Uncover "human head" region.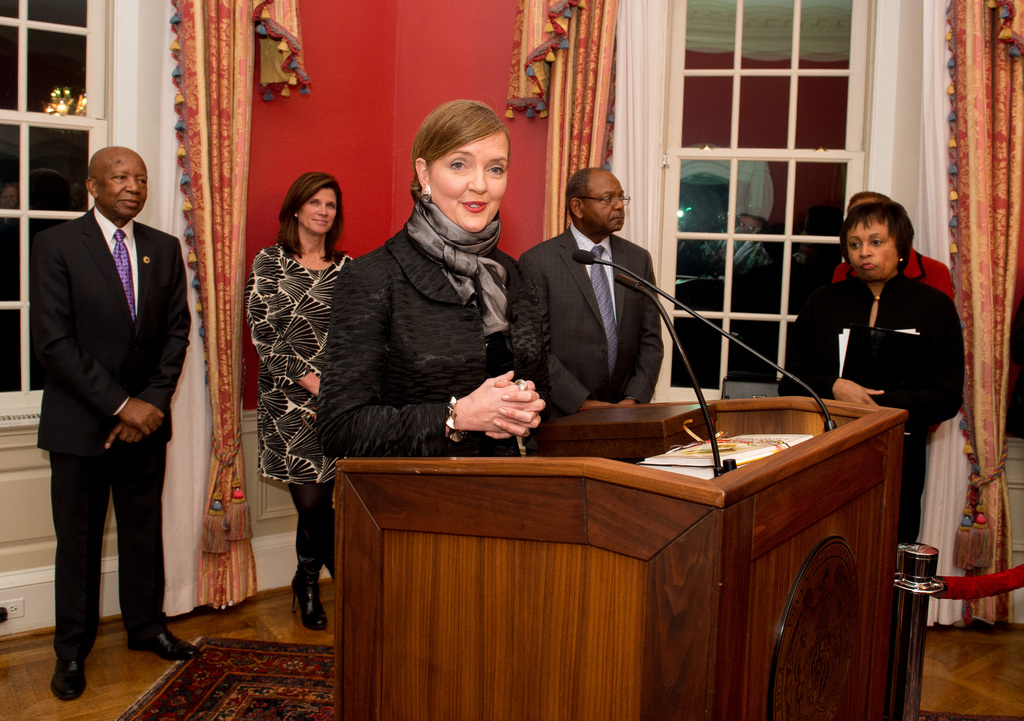
Uncovered: bbox=(846, 188, 891, 208).
